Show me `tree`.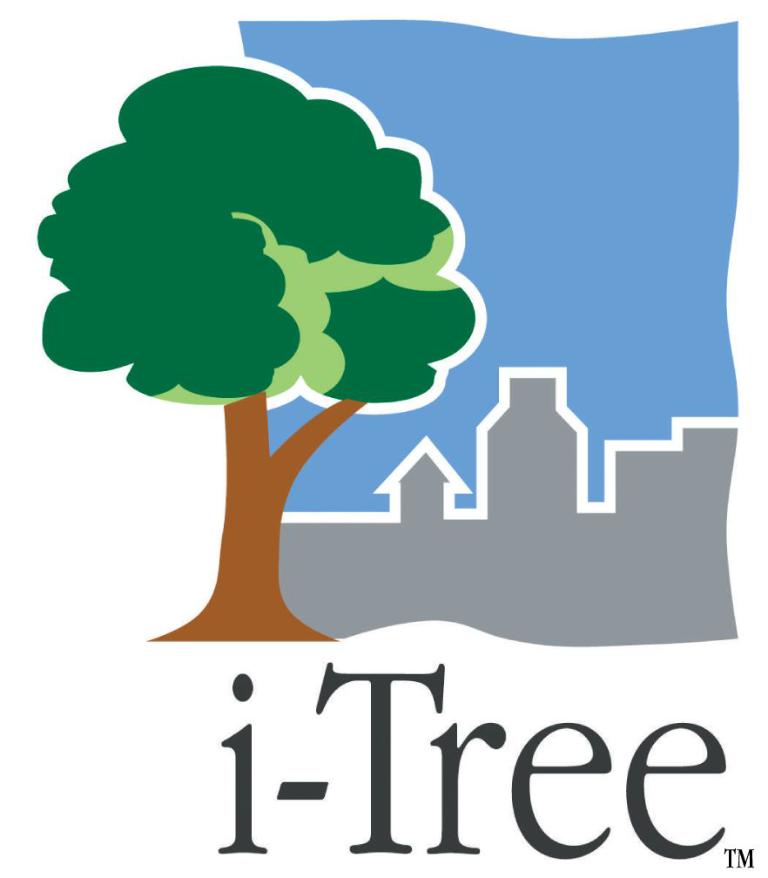
`tree` is here: {"left": 36, "top": 60, "right": 488, "bottom": 645}.
